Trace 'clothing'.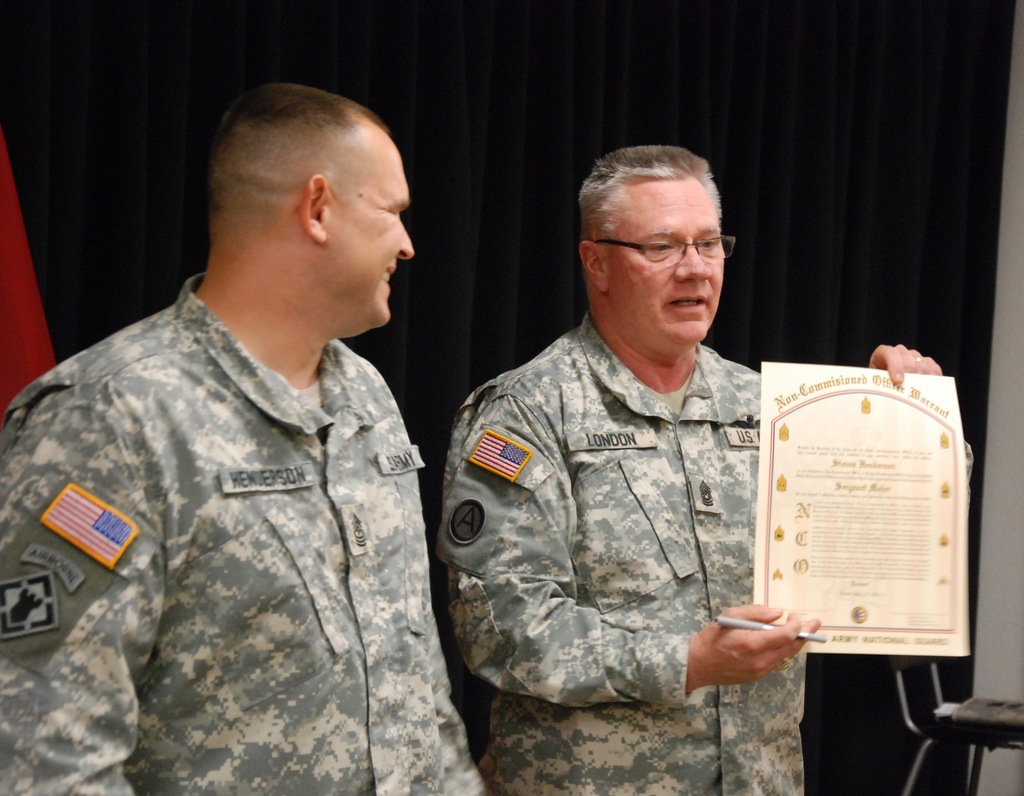
Traced to [24,207,458,776].
